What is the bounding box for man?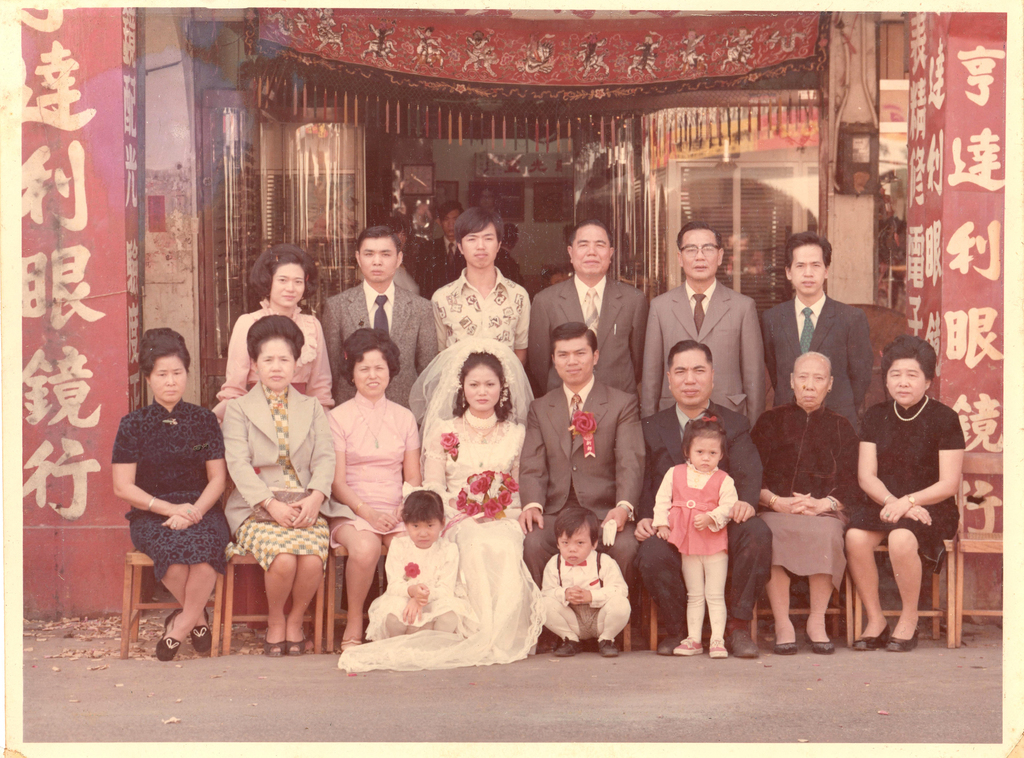
box(526, 326, 644, 662).
